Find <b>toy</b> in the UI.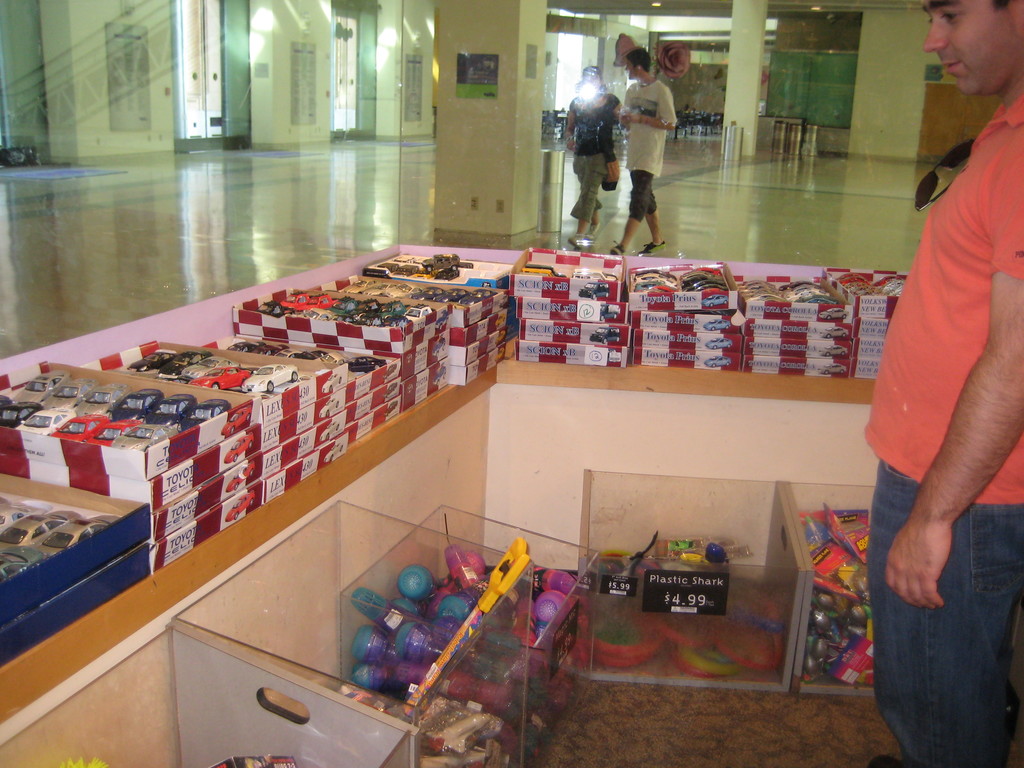
UI element at detection(223, 435, 255, 463).
